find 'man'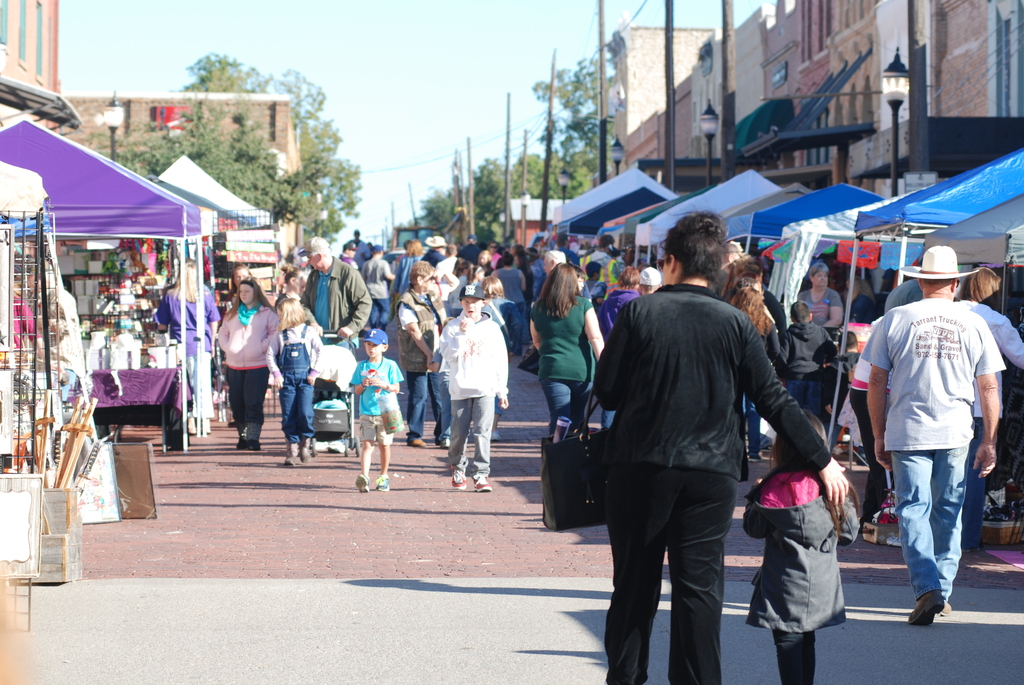
locate(854, 206, 999, 655)
